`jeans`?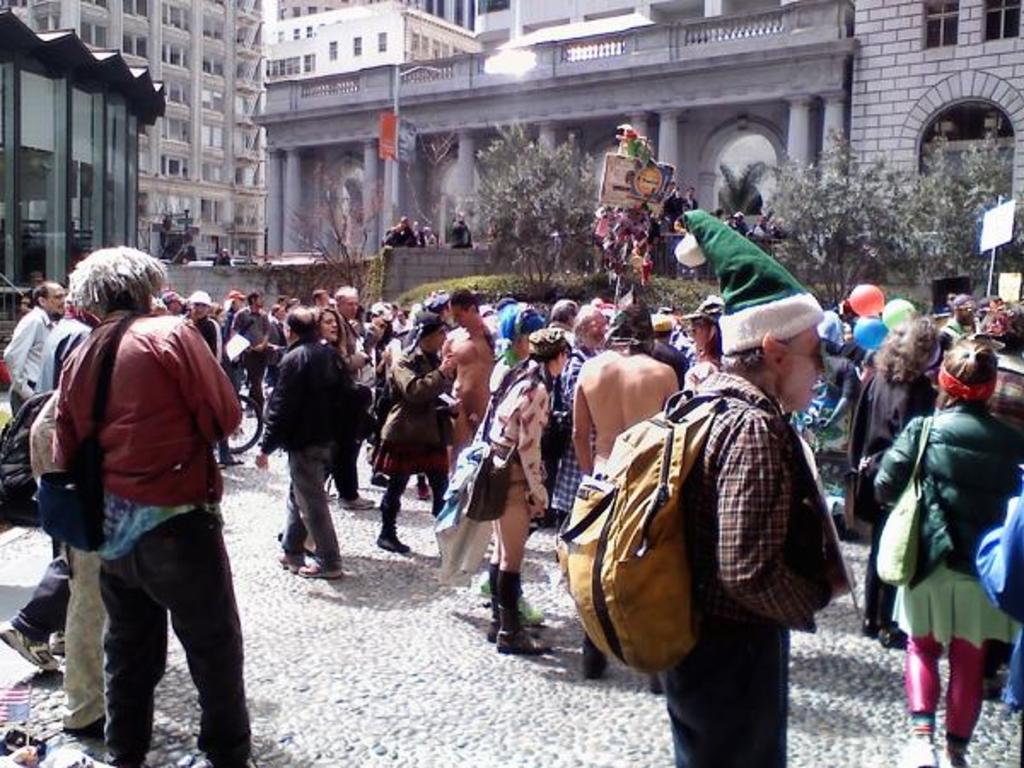
(660, 592, 794, 766)
